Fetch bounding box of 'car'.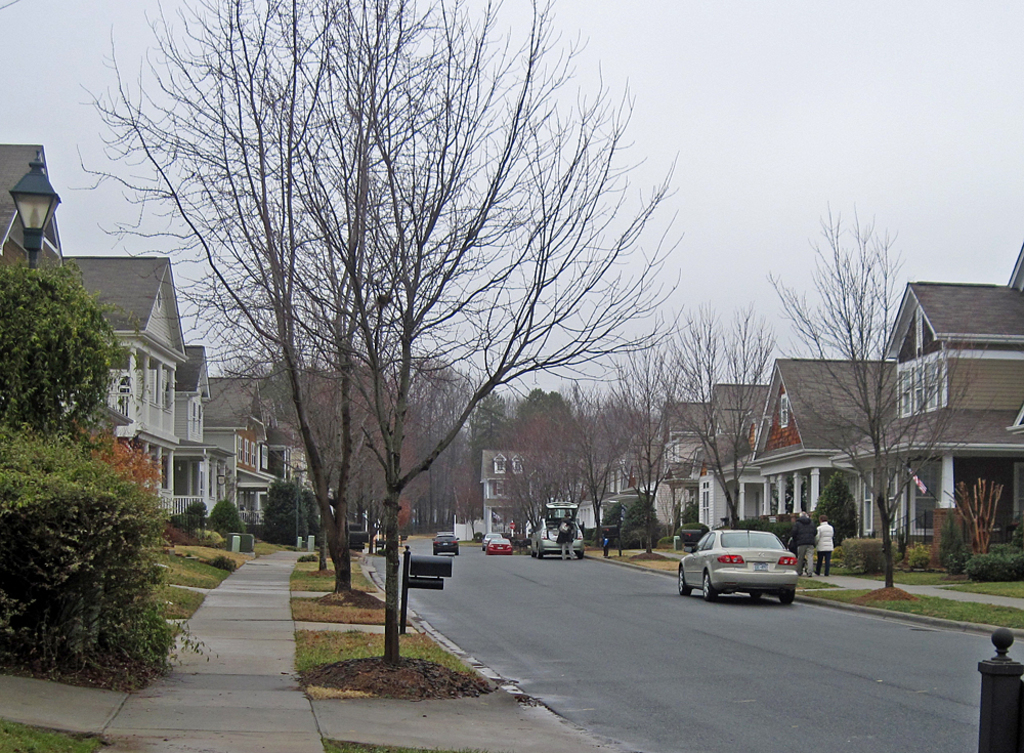
Bbox: (530, 500, 586, 557).
